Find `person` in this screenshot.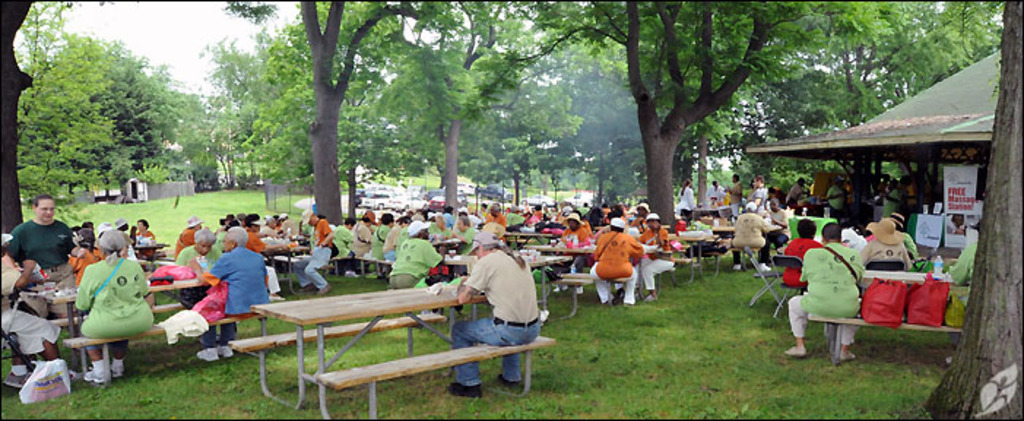
The bounding box for `person` is 6, 199, 77, 329.
